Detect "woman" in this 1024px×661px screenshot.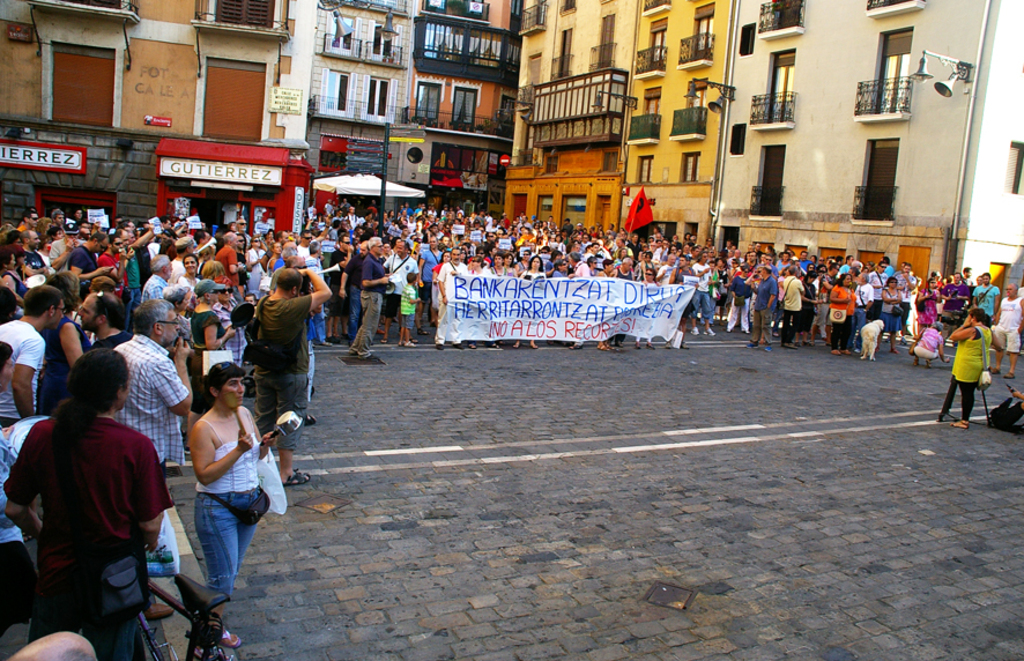
Detection: left=908, top=275, right=948, bottom=337.
